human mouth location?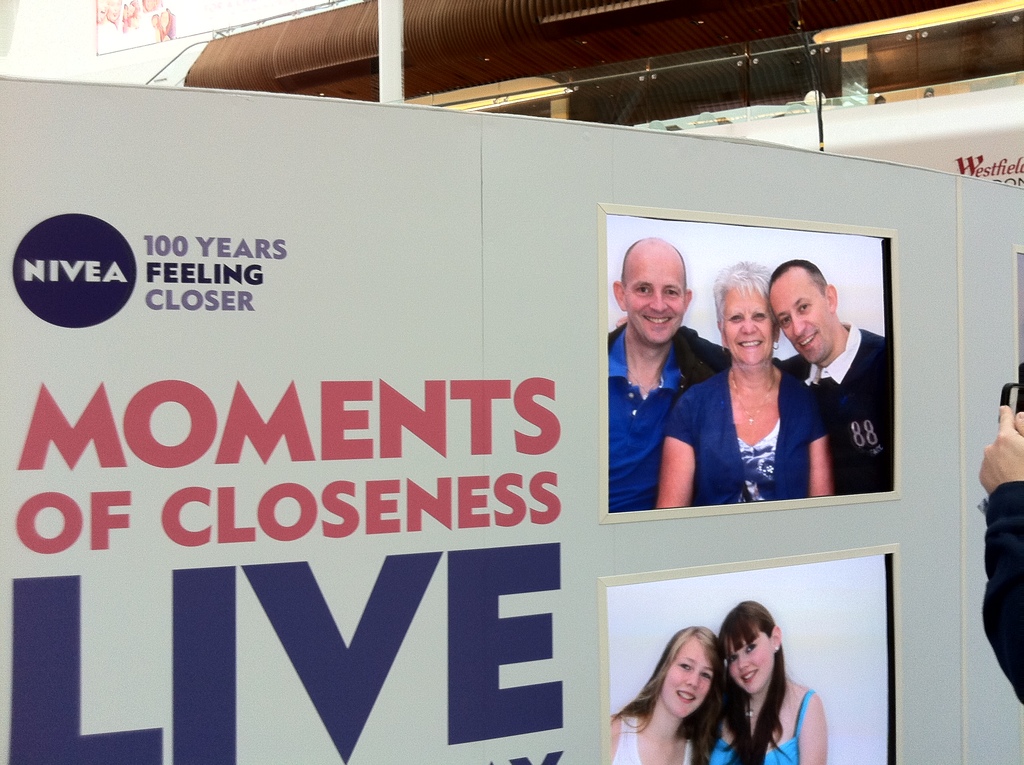
locate(641, 314, 673, 330)
